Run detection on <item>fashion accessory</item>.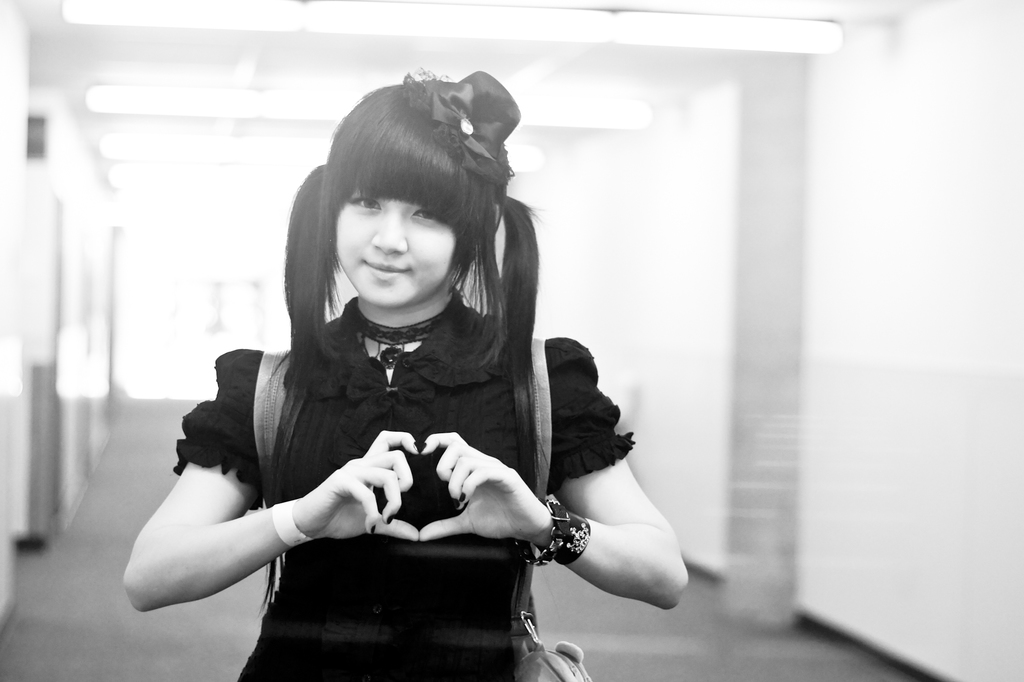
Result: detection(401, 66, 524, 191).
